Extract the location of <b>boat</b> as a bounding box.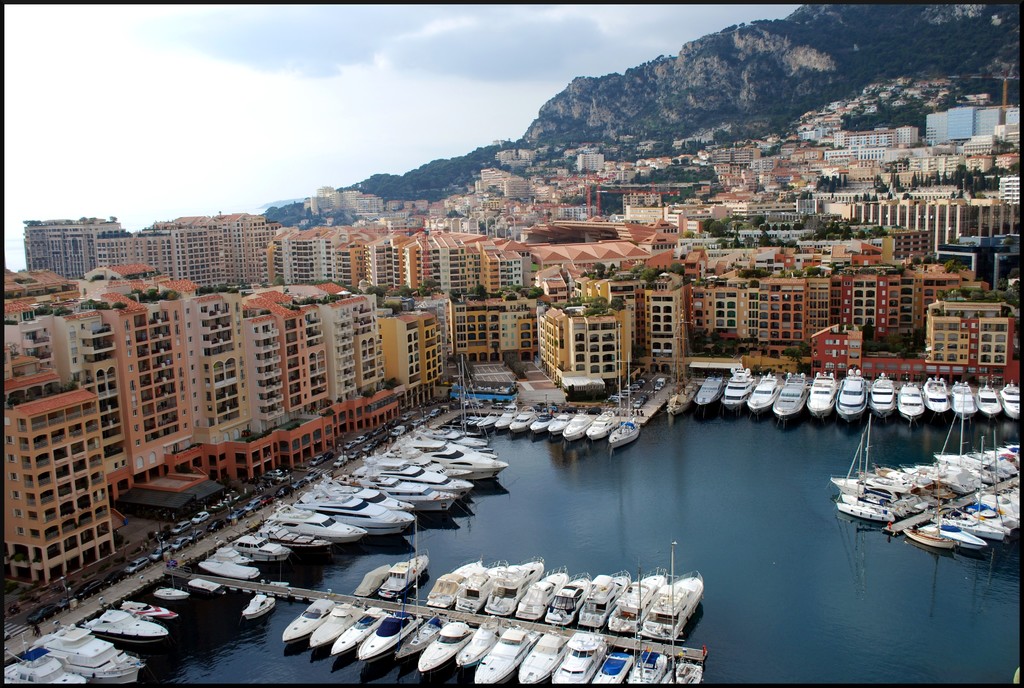
locate(579, 566, 636, 630).
